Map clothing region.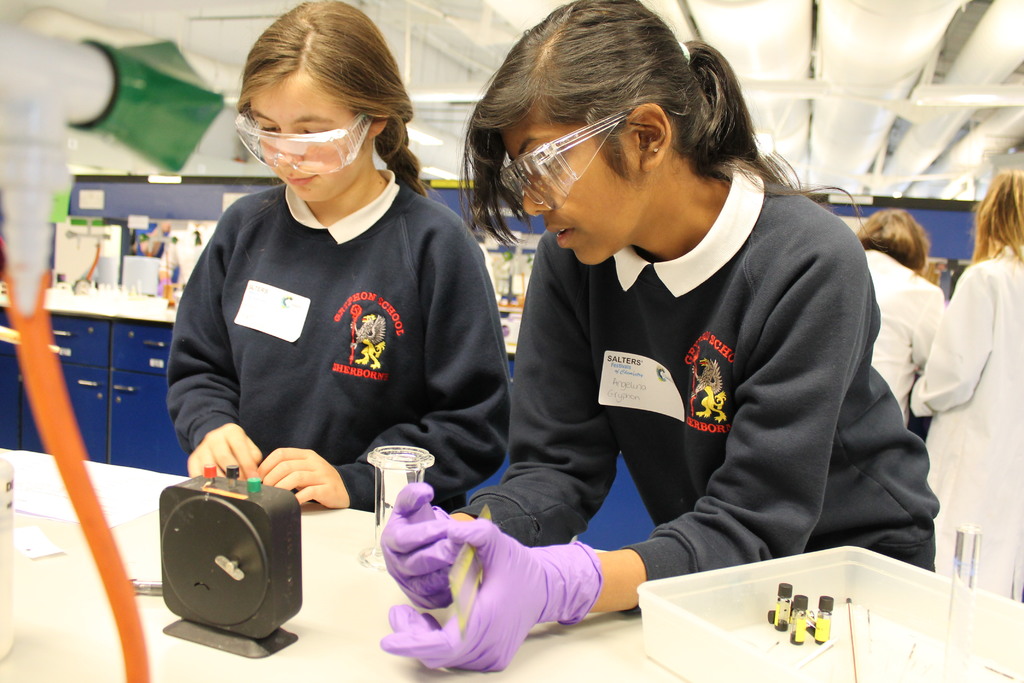
Mapped to 174,166,515,514.
